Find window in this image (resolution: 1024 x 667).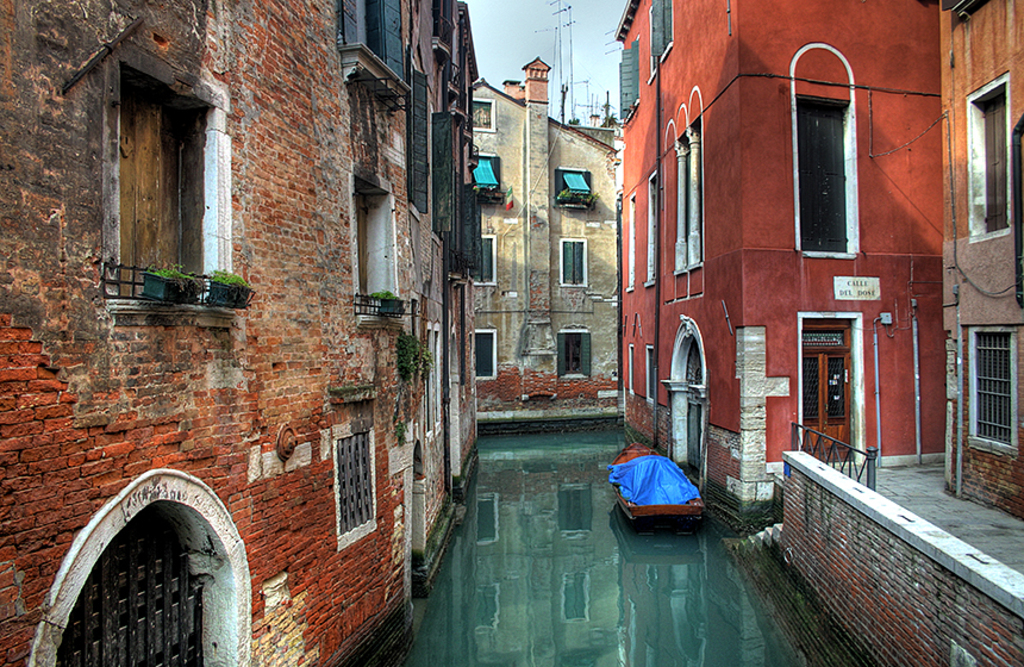
558, 331, 591, 378.
